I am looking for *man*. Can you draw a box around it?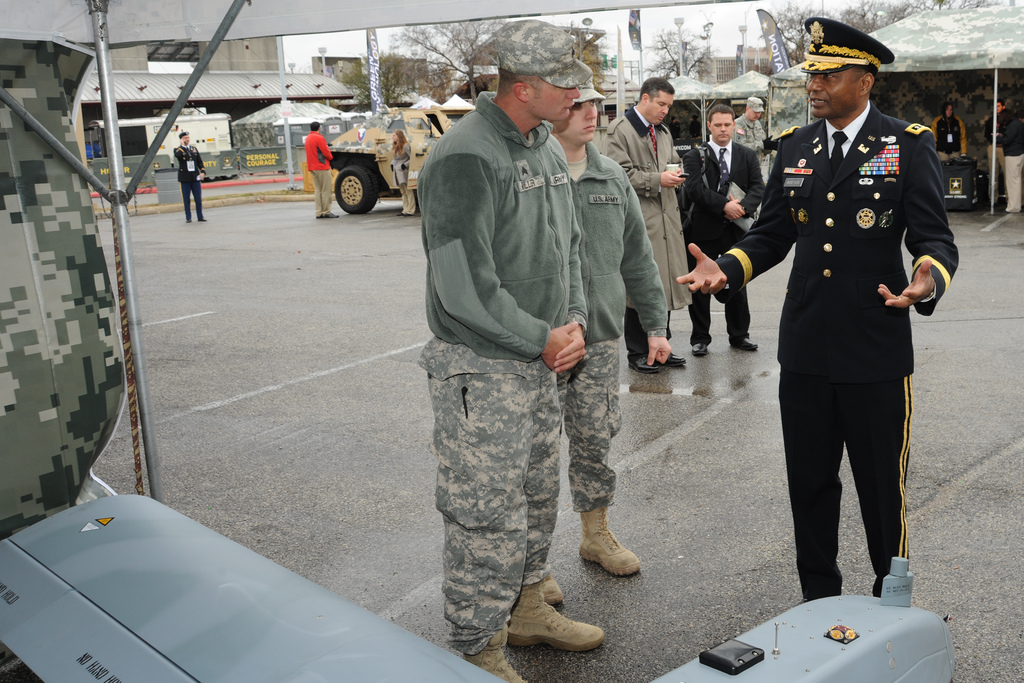
Sure, the bounding box is [left=172, top=133, right=211, bottom=223].
